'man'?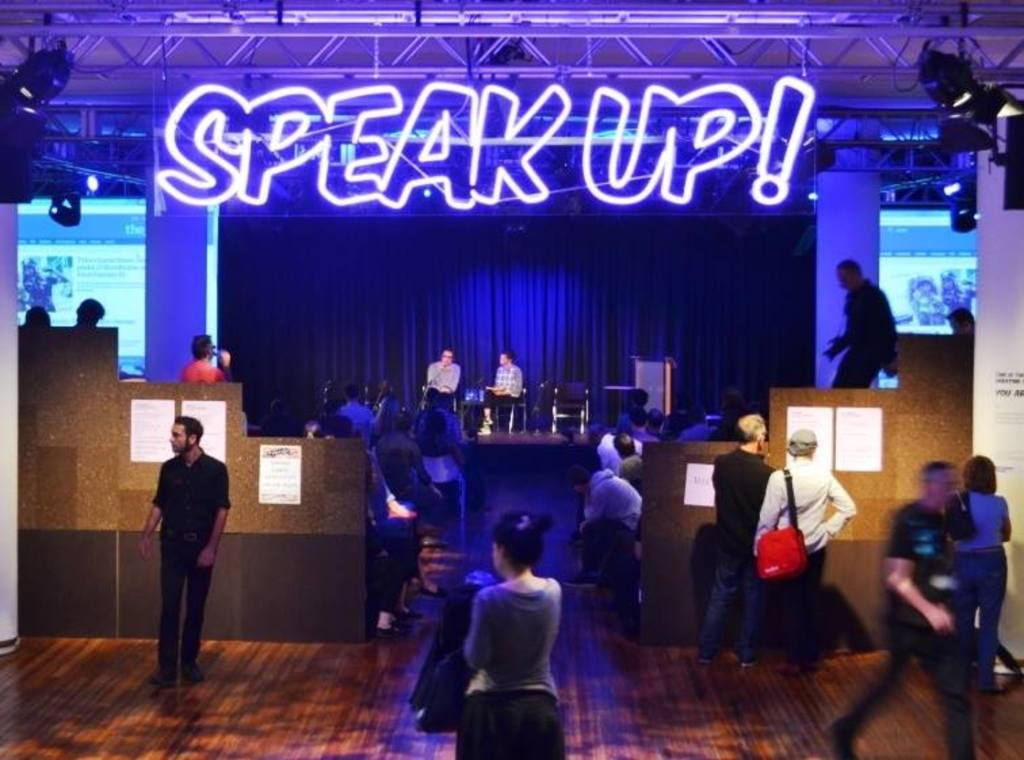
696:410:761:671
